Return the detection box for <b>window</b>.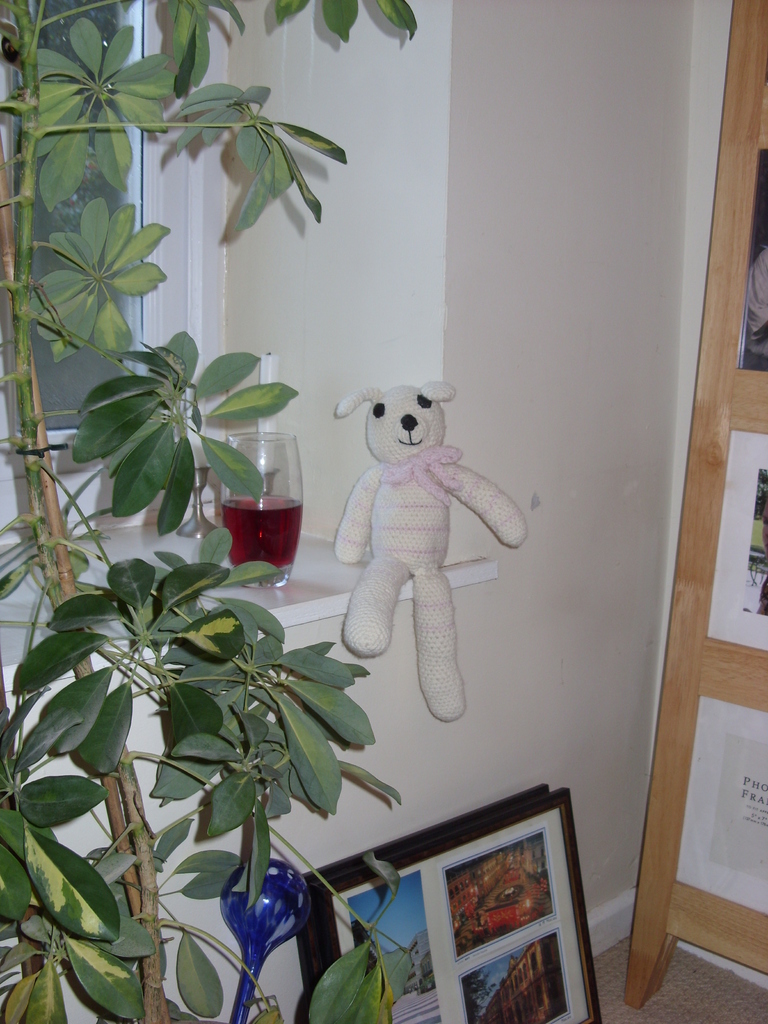
l=0, t=0, r=259, b=559.
